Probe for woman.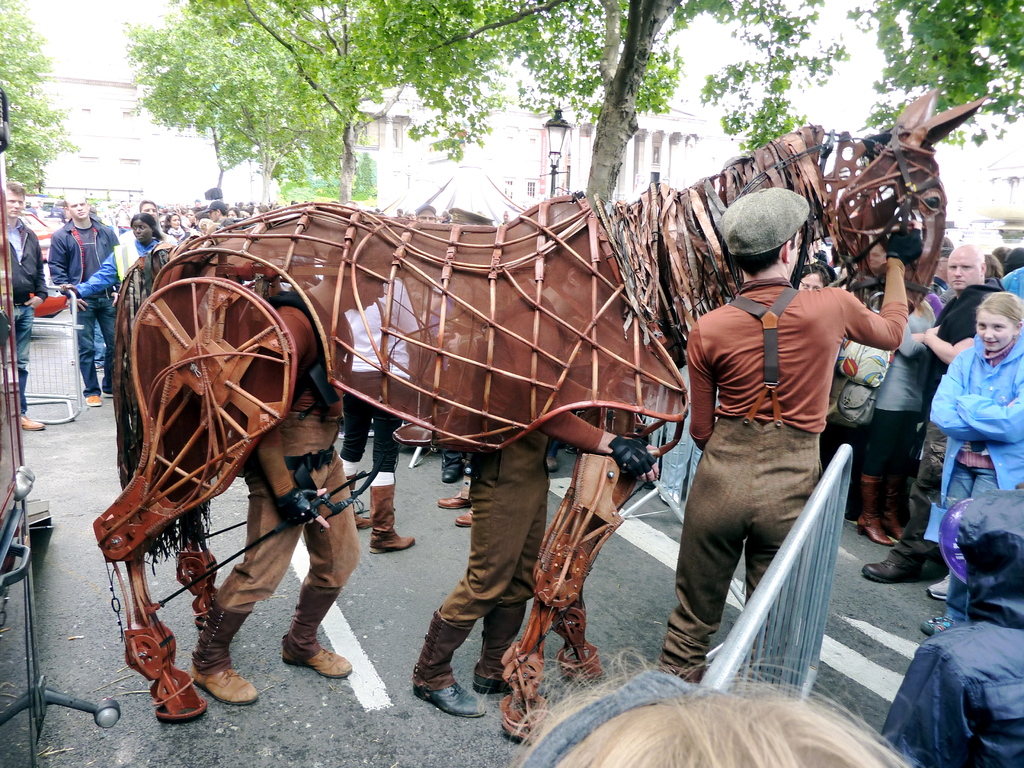
Probe result: region(905, 291, 1023, 627).
